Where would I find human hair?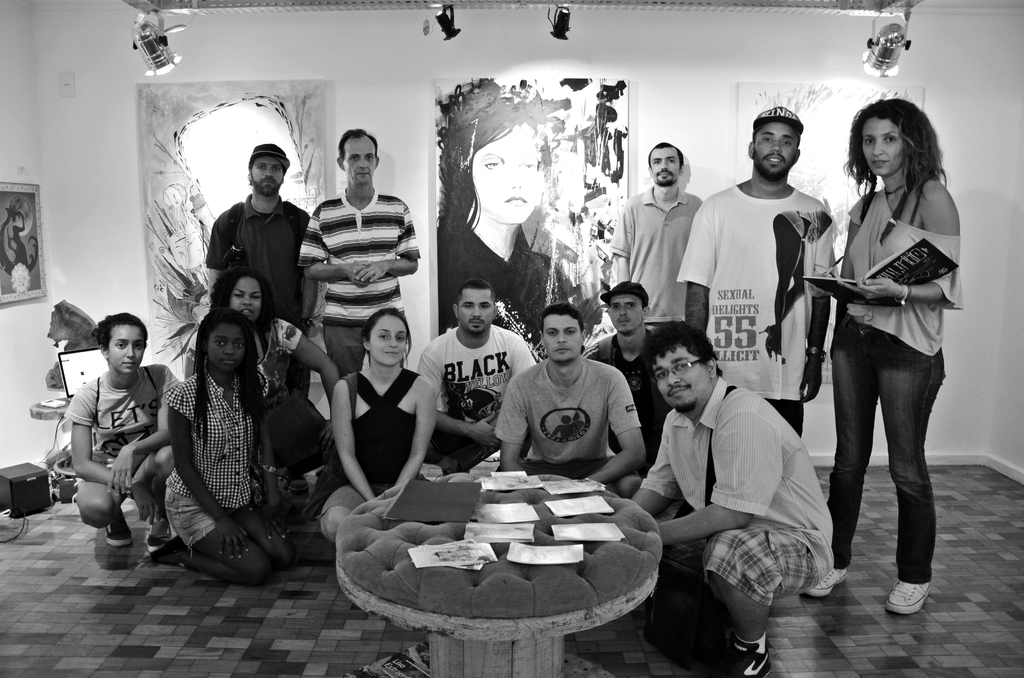
At 537:300:586:336.
